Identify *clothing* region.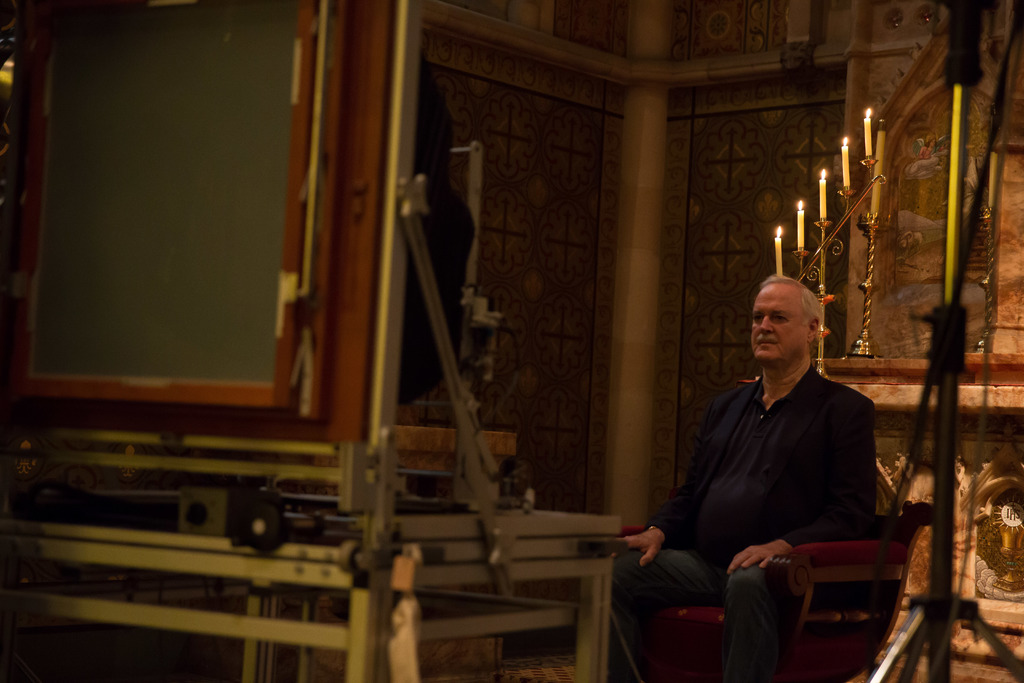
Region: box=[600, 360, 882, 682].
